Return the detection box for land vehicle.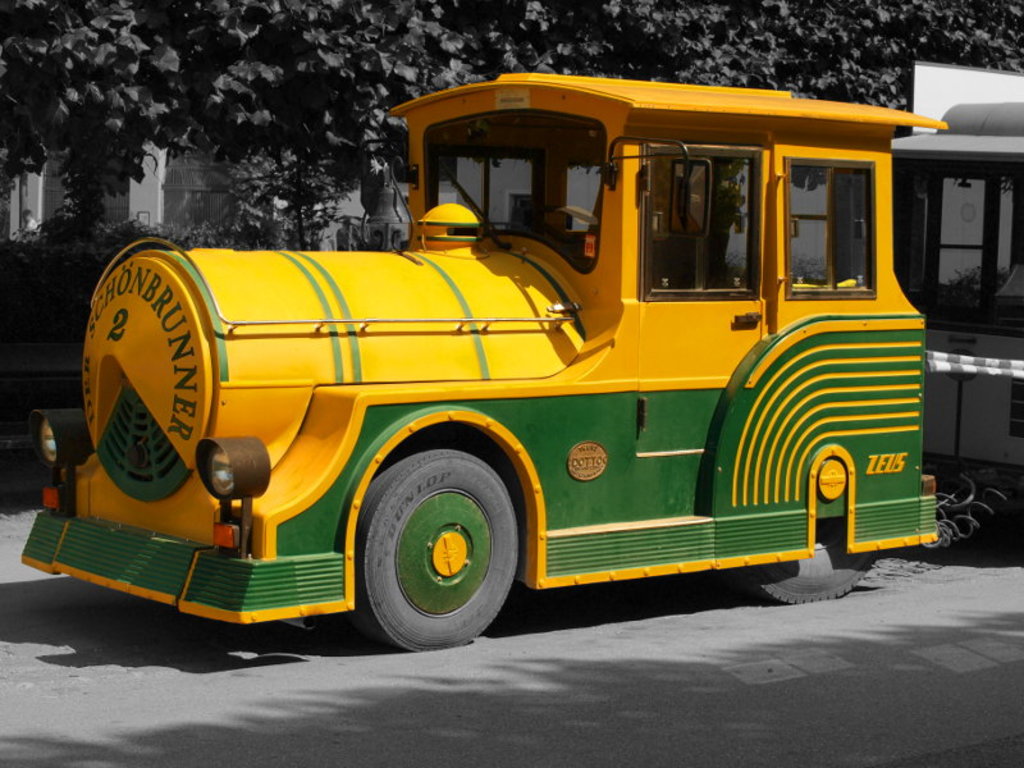
[51,70,957,634].
